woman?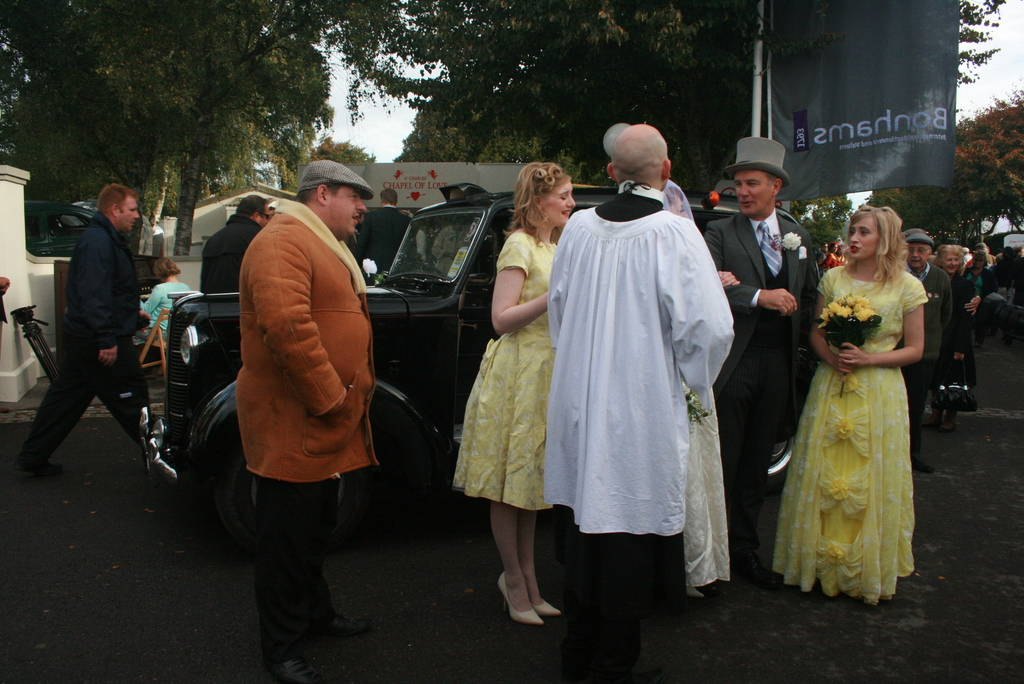
(963,253,991,346)
